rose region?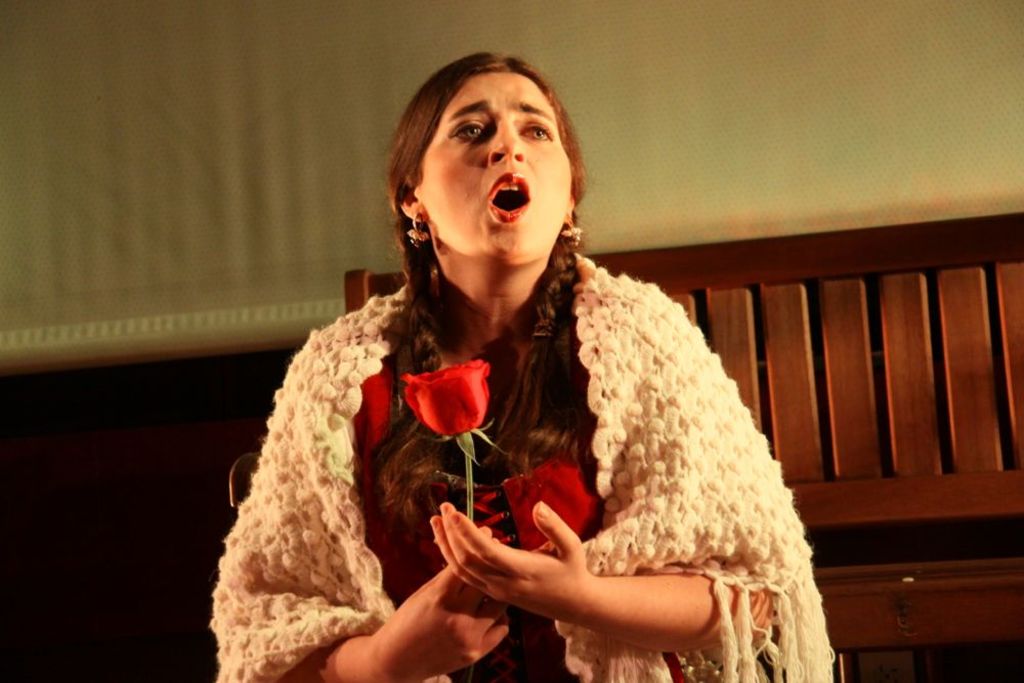
select_region(402, 353, 494, 437)
